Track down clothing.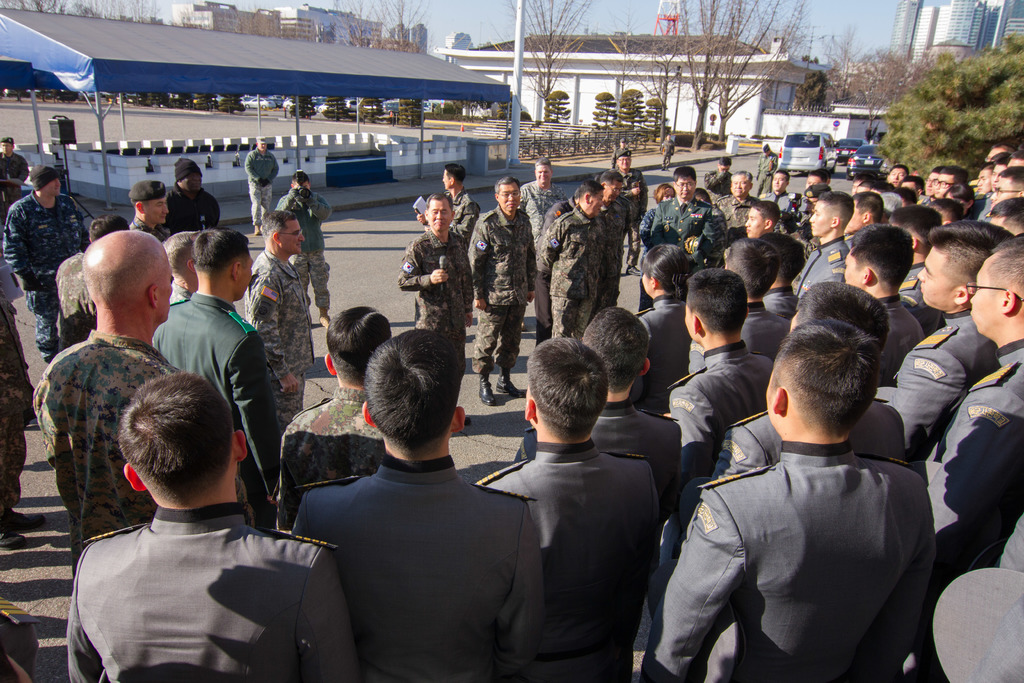
Tracked to locate(925, 333, 1023, 579).
